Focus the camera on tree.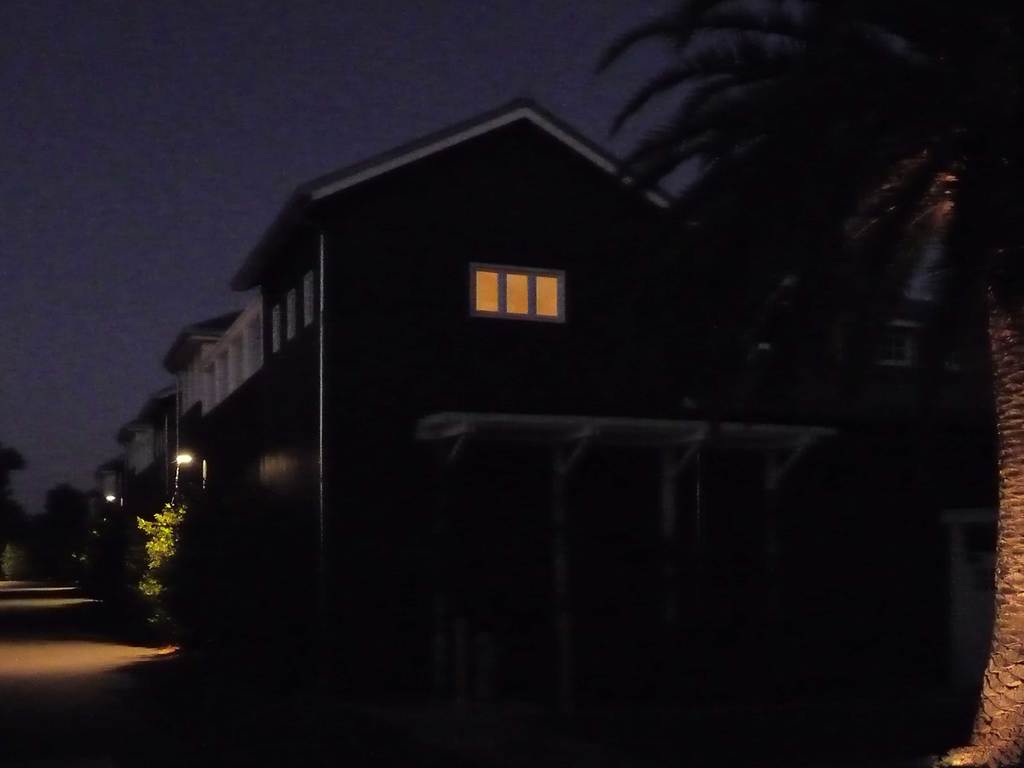
Focus region: BBox(580, 0, 1023, 767).
